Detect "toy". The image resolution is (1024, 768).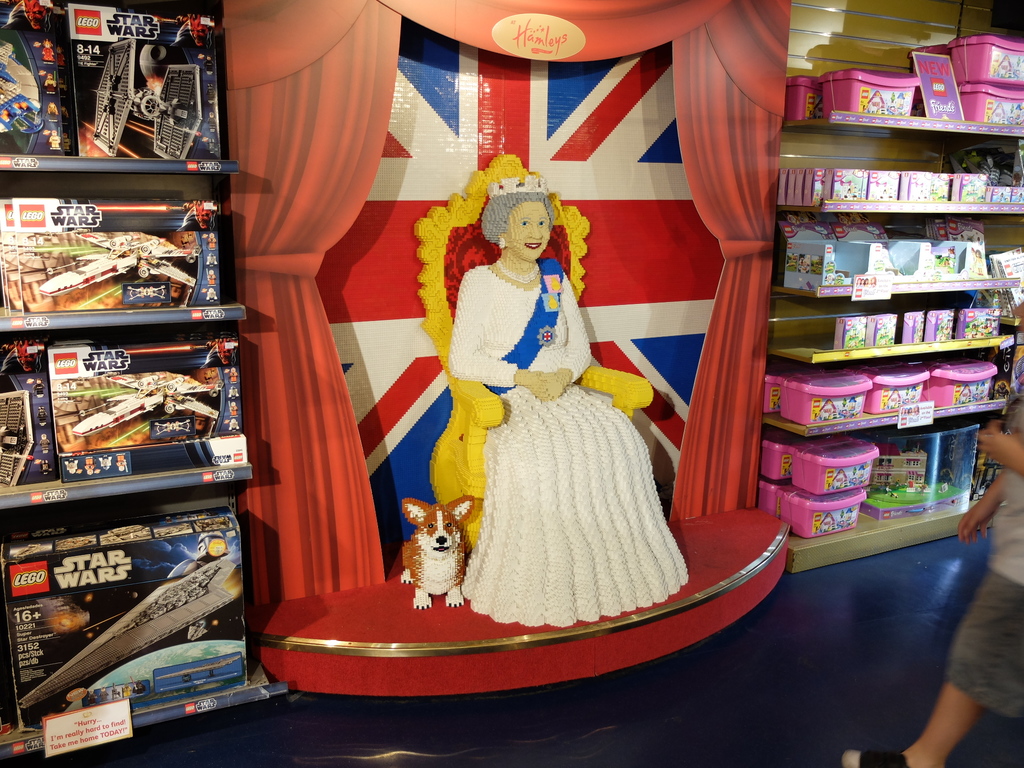
rect(783, 459, 795, 480).
